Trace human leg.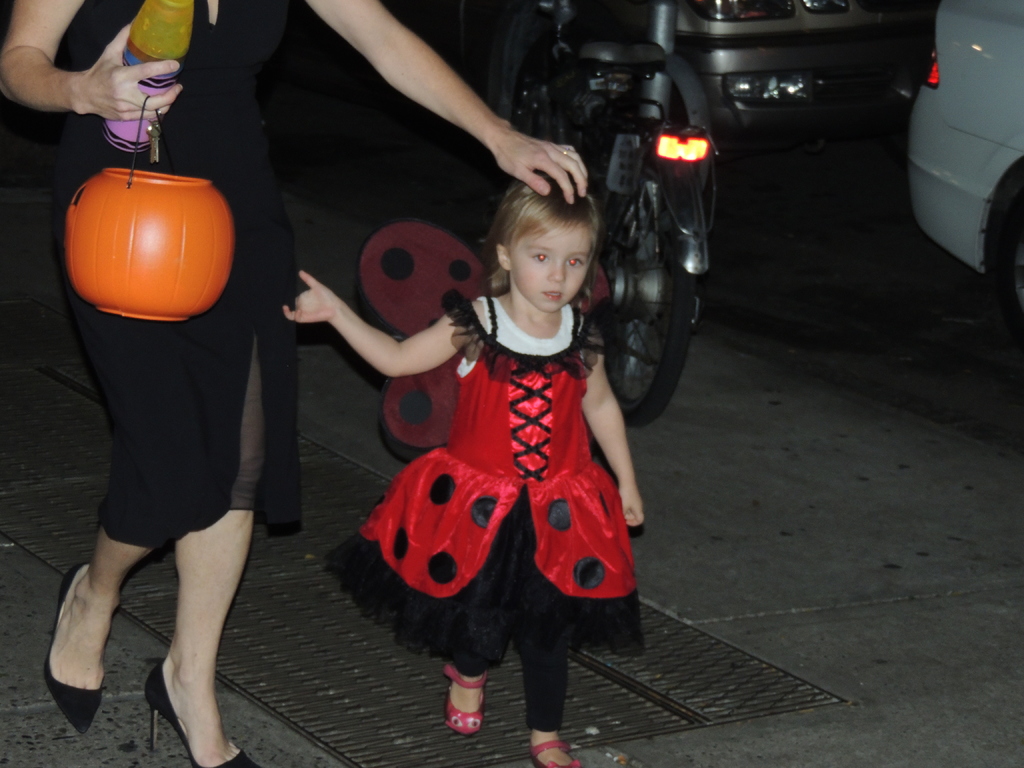
Traced to l=144, t=129, r=300, b=767.
